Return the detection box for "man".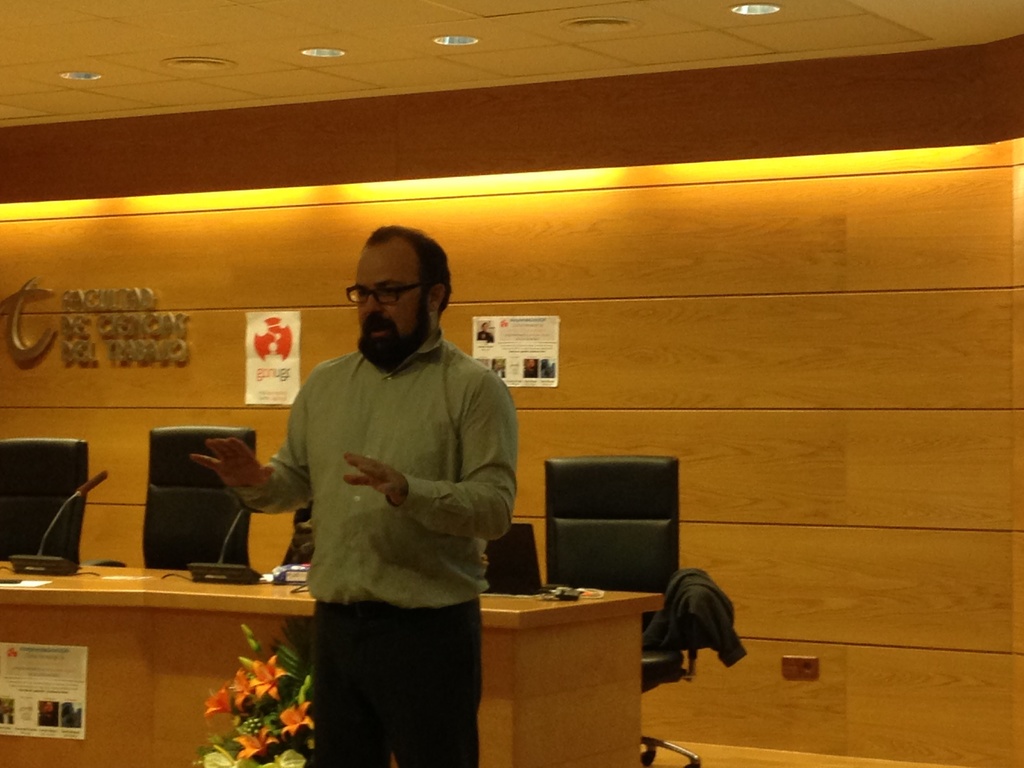
box=[238, 232, 540, 721].
